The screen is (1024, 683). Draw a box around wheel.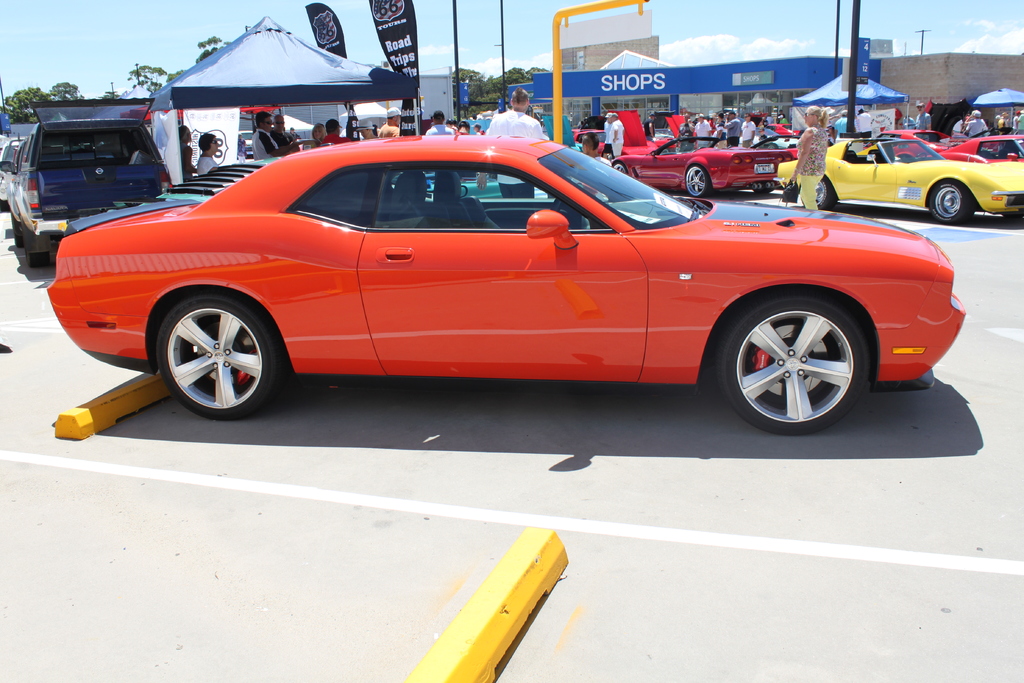
left=26, top=251, right=51, bottom=267.
